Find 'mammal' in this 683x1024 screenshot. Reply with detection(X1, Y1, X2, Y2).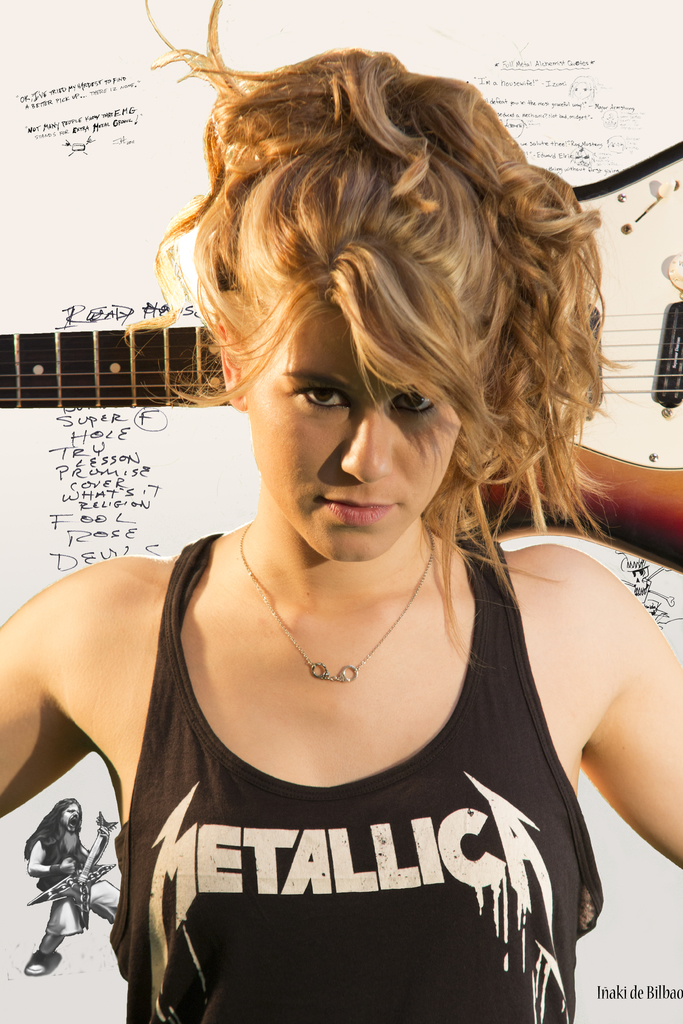
detection(0, 73, 682, 992).
